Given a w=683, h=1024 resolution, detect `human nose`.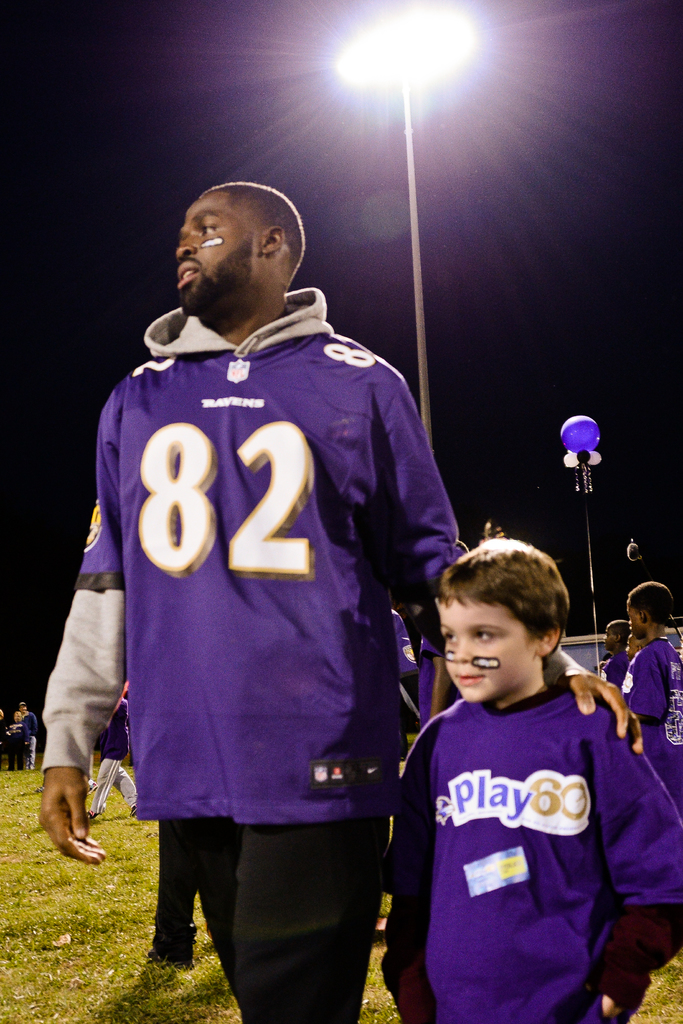
{"x1": 625, "y1": 646, "x2": 629, "y2": 652}.
